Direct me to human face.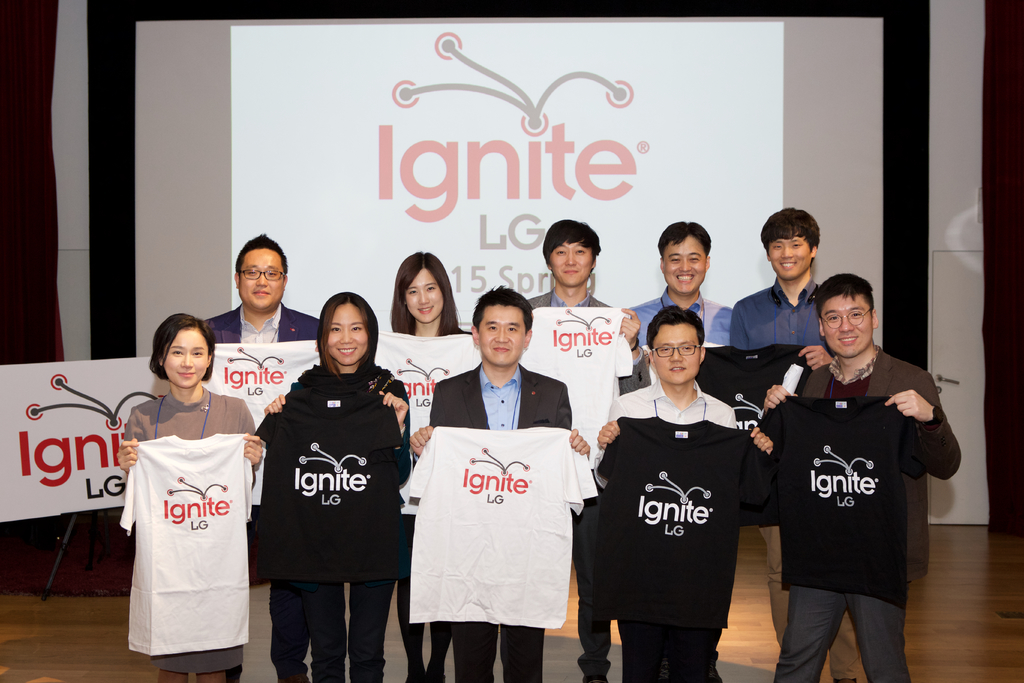
Direction: [321,304,370,371].
